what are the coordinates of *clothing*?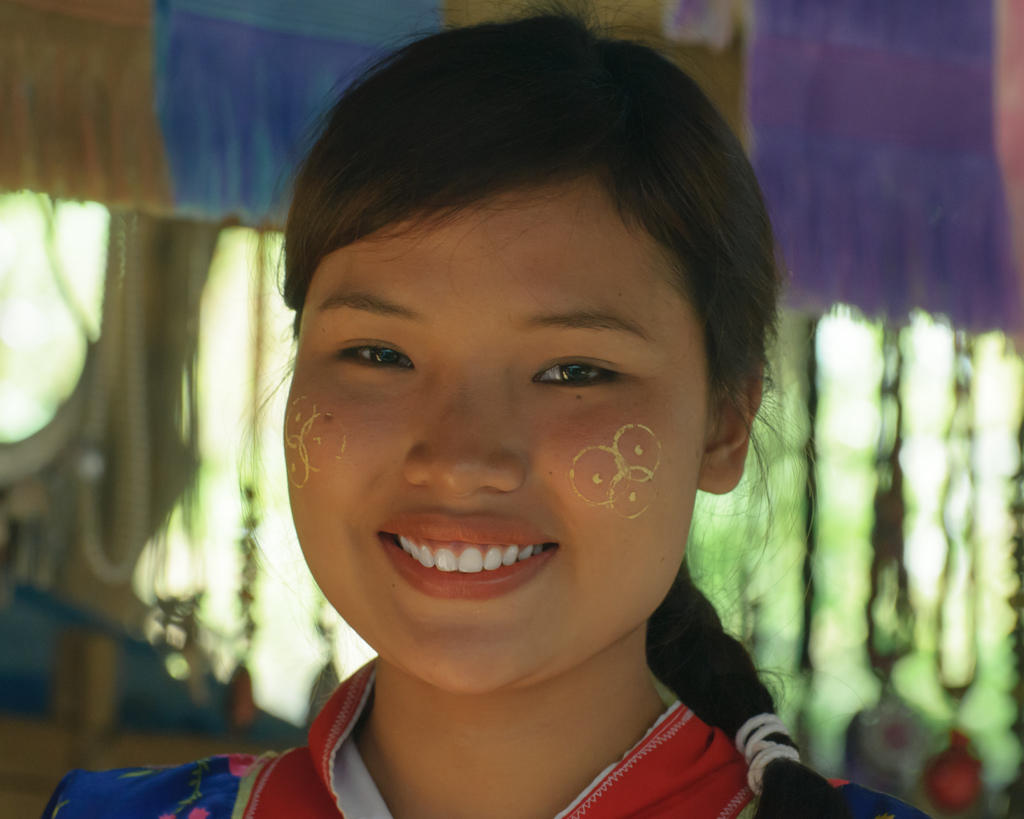
BBox(37, 650, 930, 818).
